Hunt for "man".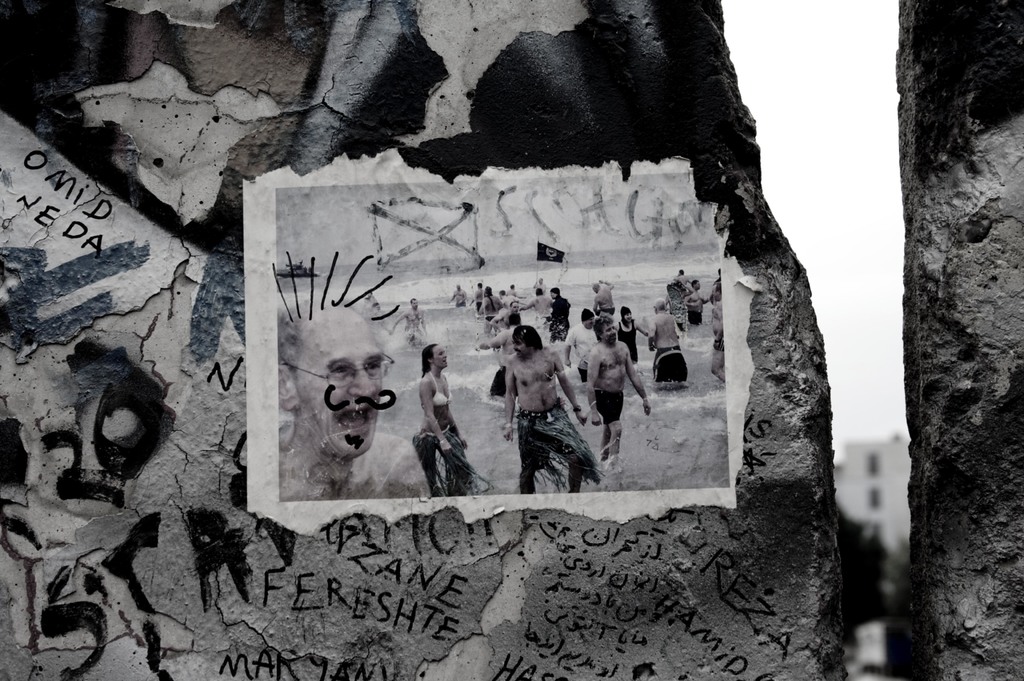
Hunted down at 678/266/691/285.
